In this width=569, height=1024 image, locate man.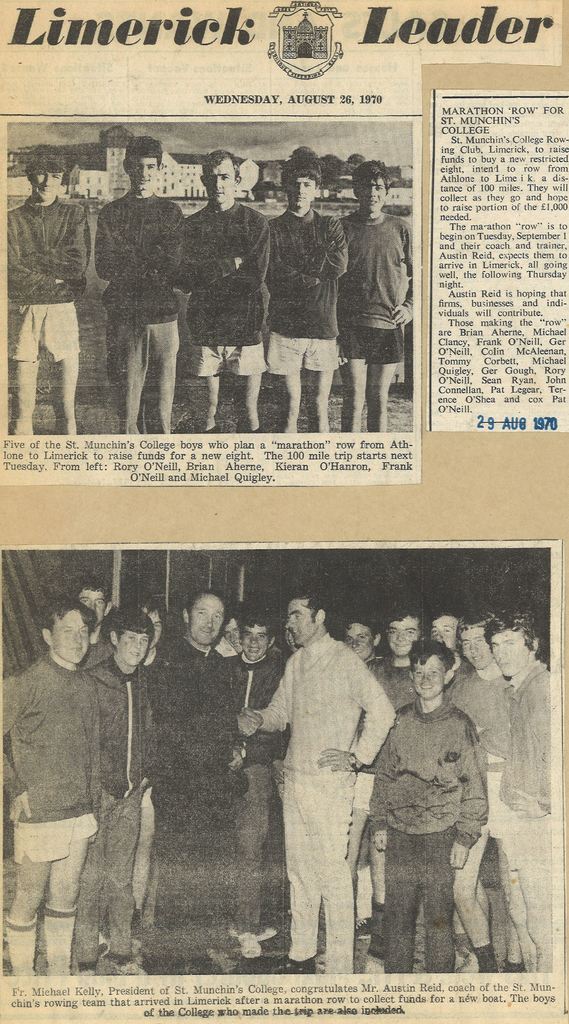
Bounding box: 336 161 415 435.
